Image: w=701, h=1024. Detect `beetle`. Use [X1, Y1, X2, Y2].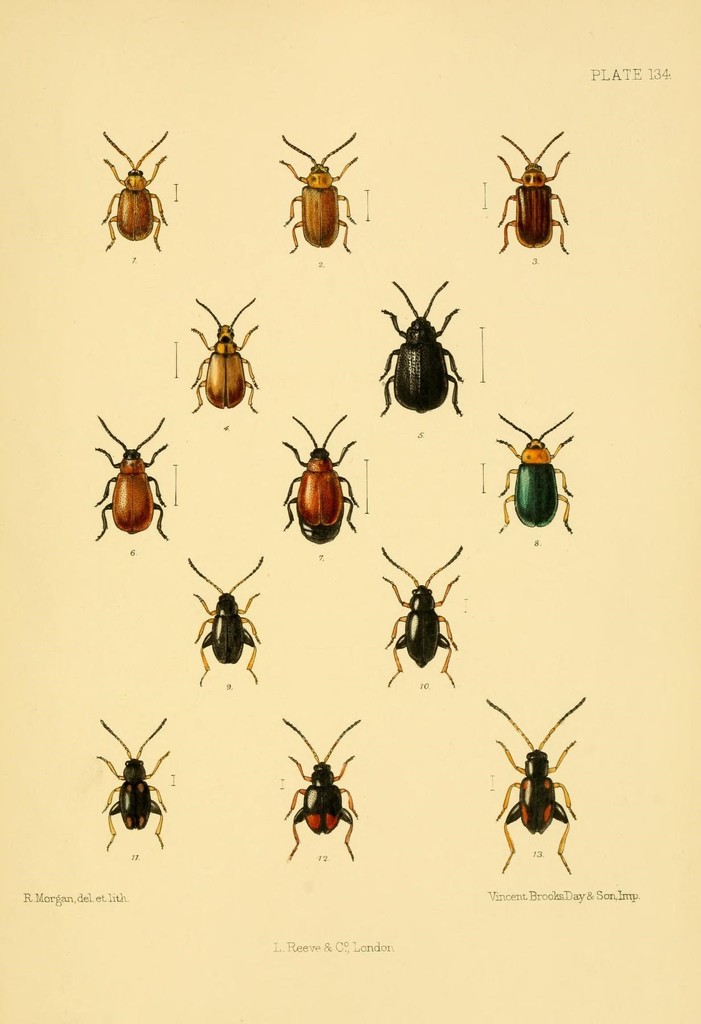
[501, 132, 576, 255].
